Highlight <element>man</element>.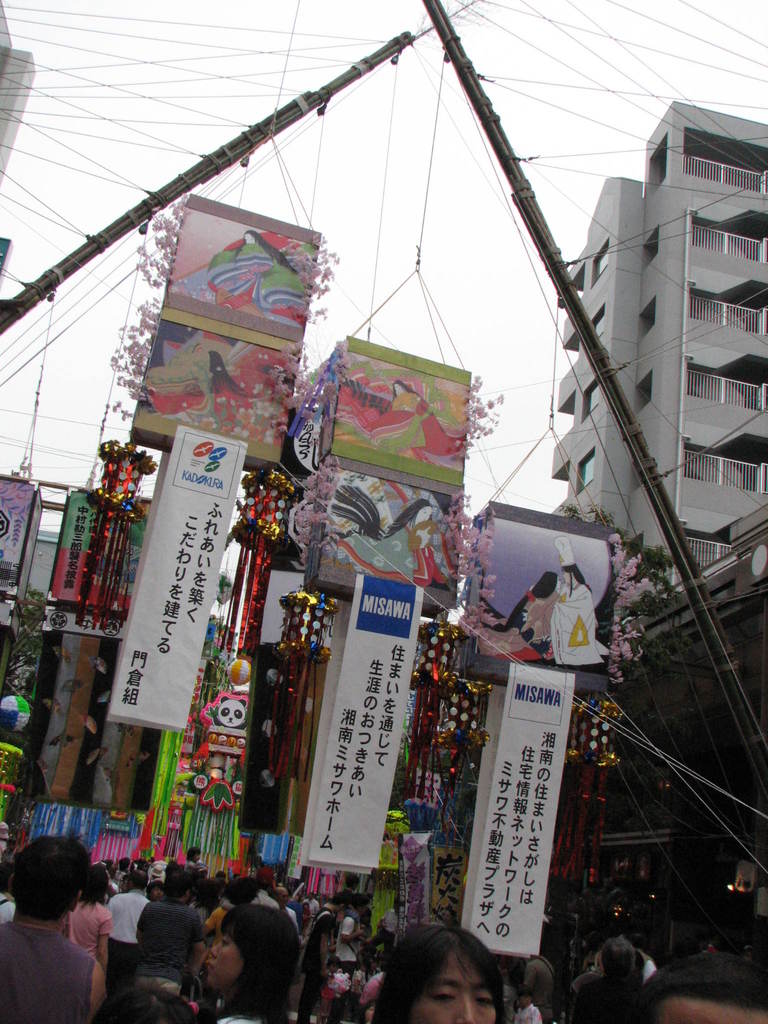
Highlighted region: <bbox>337, 893, 373, 1023</bbox>.
